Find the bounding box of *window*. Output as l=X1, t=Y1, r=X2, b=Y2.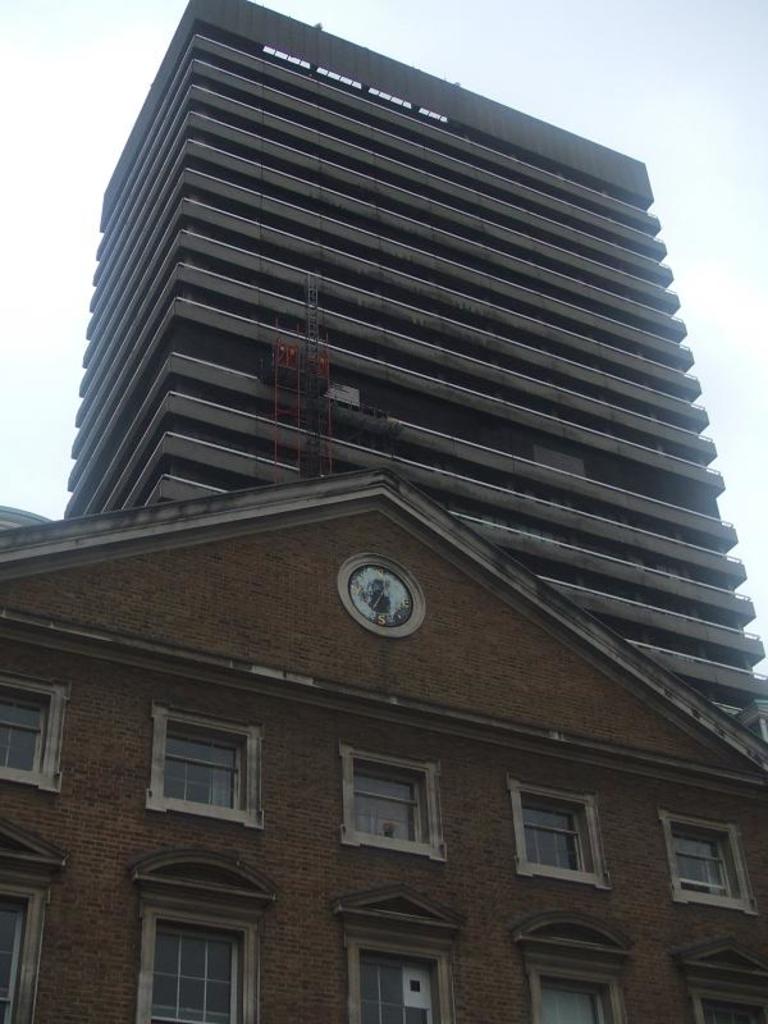
l=337, t=741, r=448, b=861.
